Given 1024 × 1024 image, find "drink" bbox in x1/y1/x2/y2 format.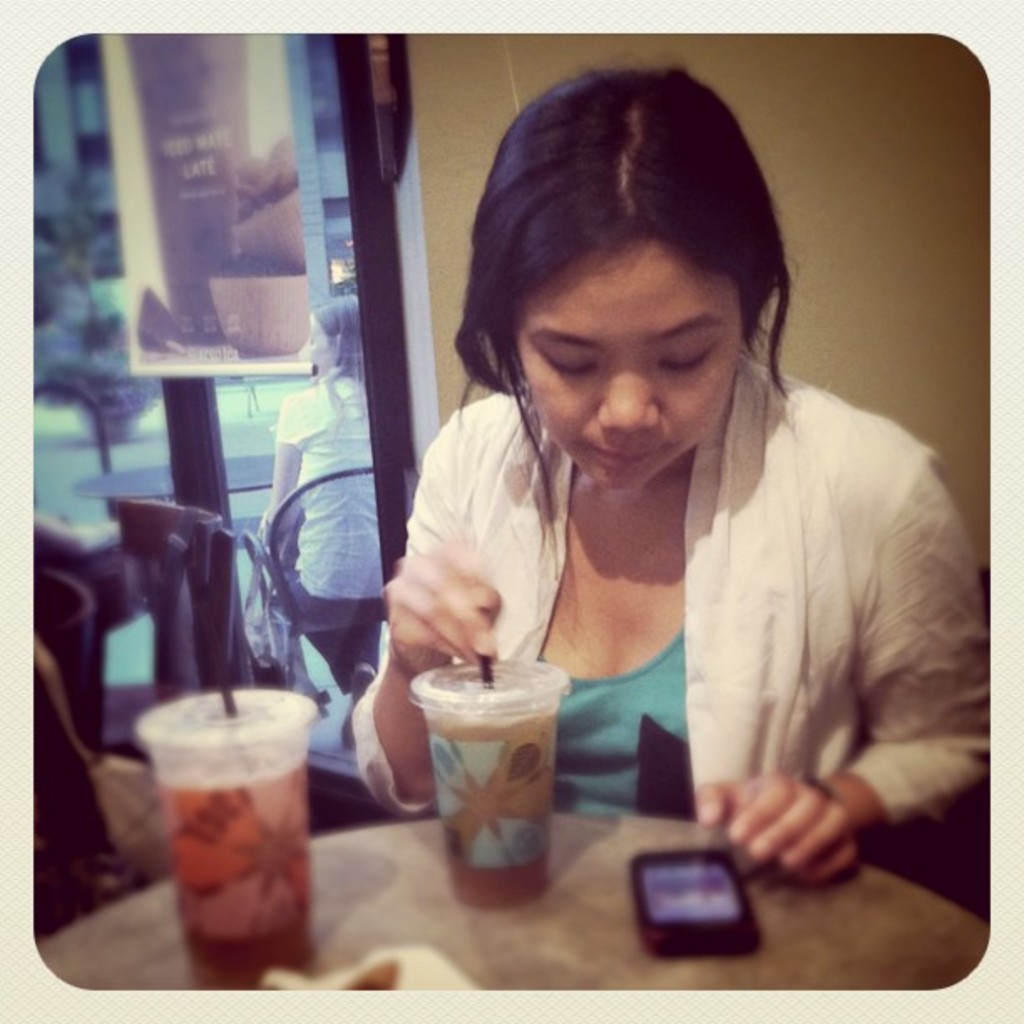
136/679/320/967.
